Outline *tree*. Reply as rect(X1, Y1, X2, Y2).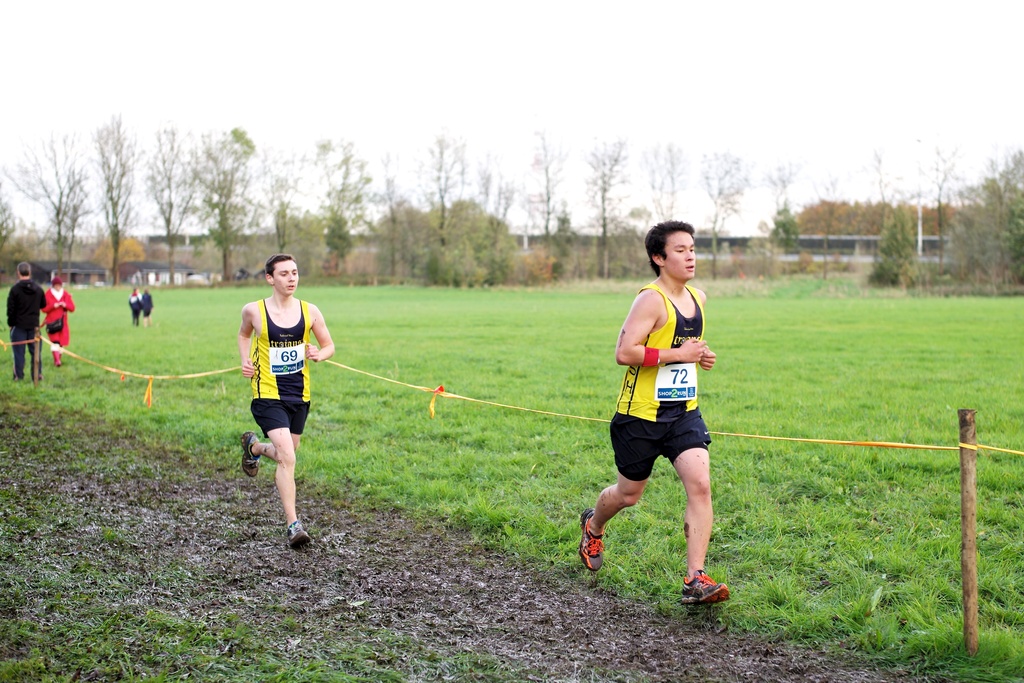
rect(908, 125, 963, 273).
